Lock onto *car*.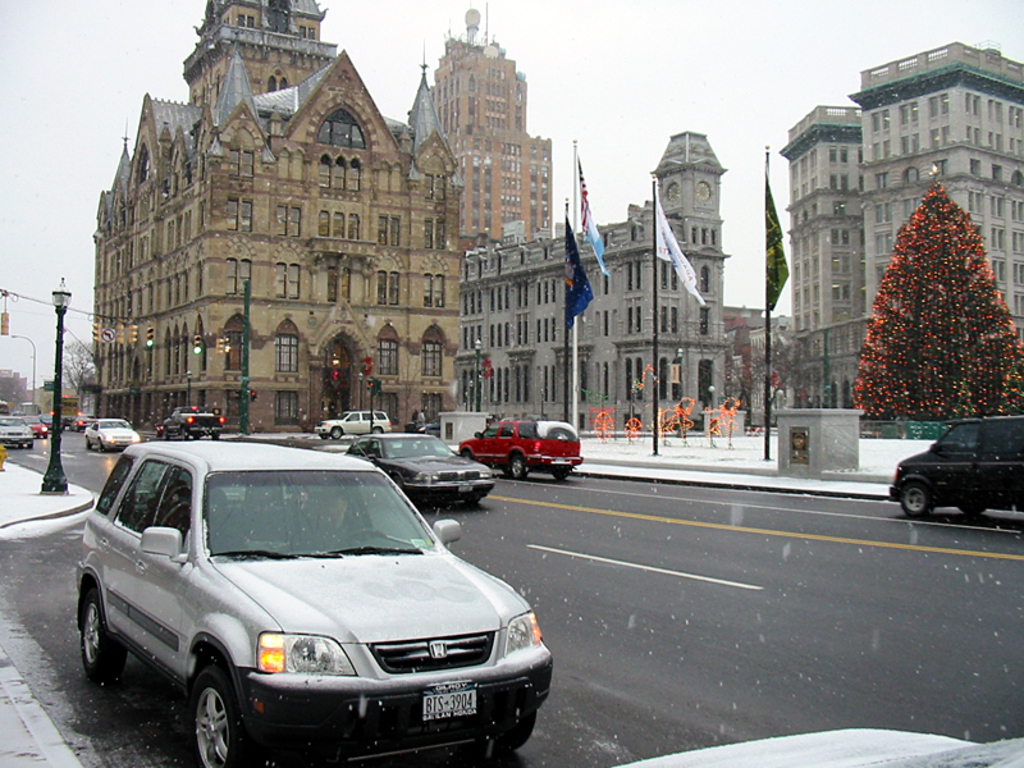
Locked: BBox(461, 419, 580, 484).
